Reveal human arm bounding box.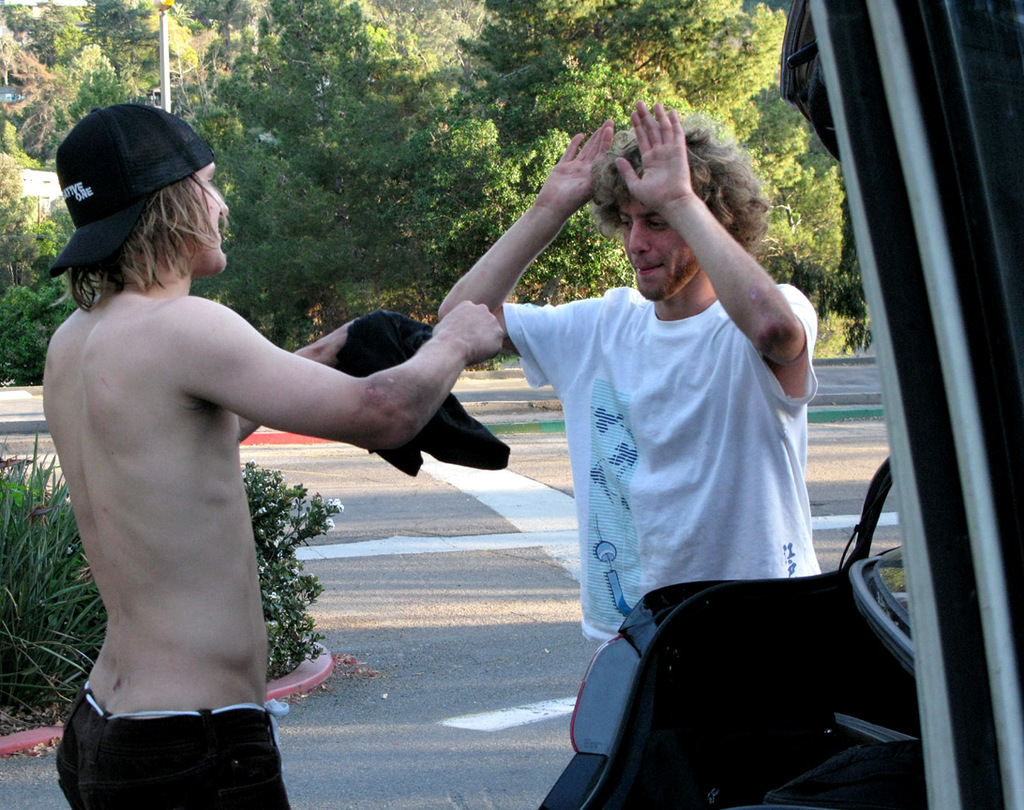
Revealed: [238,316,368,440].
